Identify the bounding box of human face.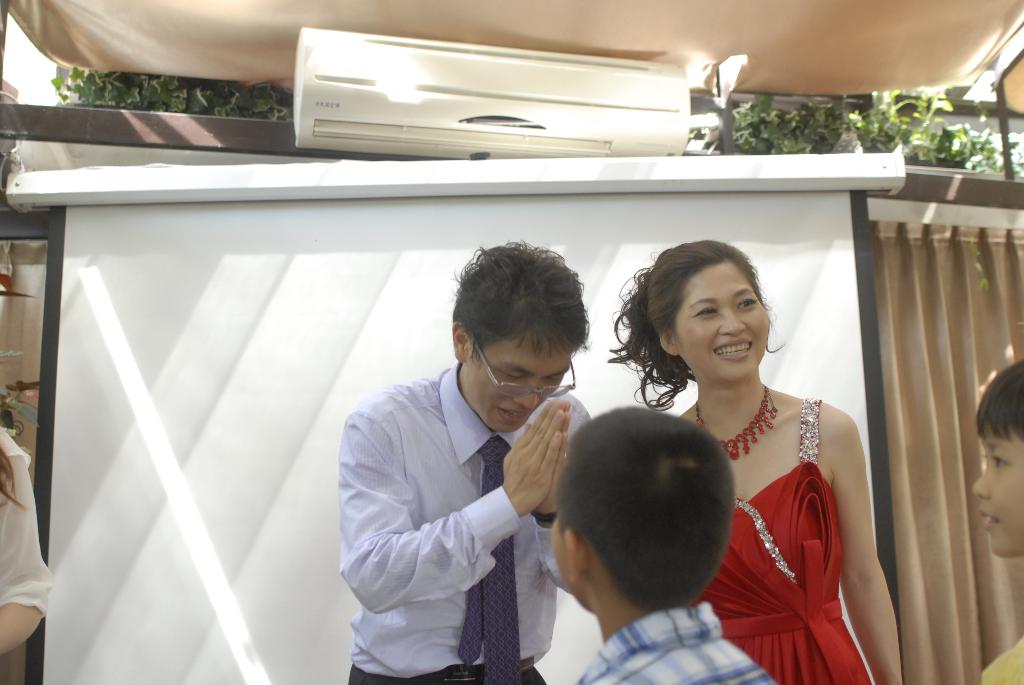
region(675, 266, 769, 376).
